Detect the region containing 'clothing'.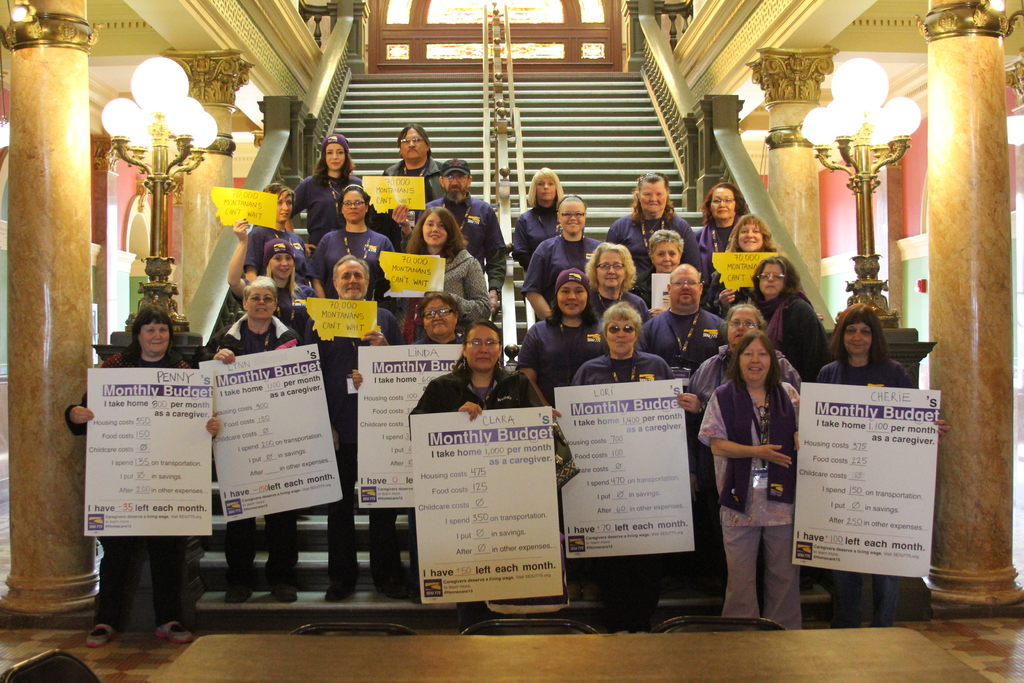
pyautogui.locateOnScreen(402, 367, 541, 605).
